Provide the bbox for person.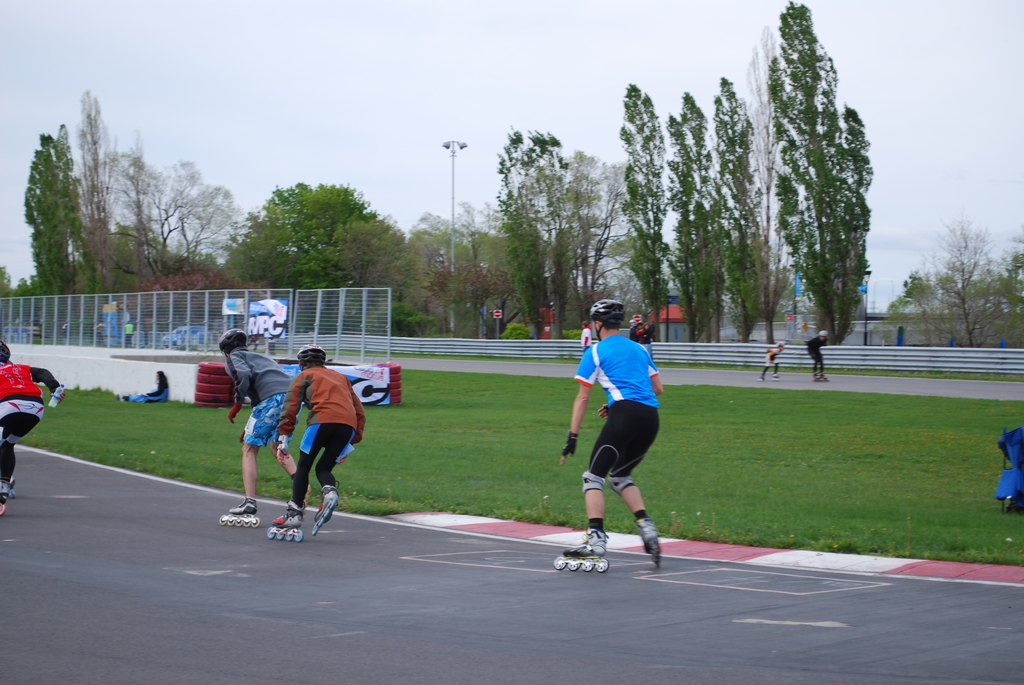
region(760, 343, 788, 384).
